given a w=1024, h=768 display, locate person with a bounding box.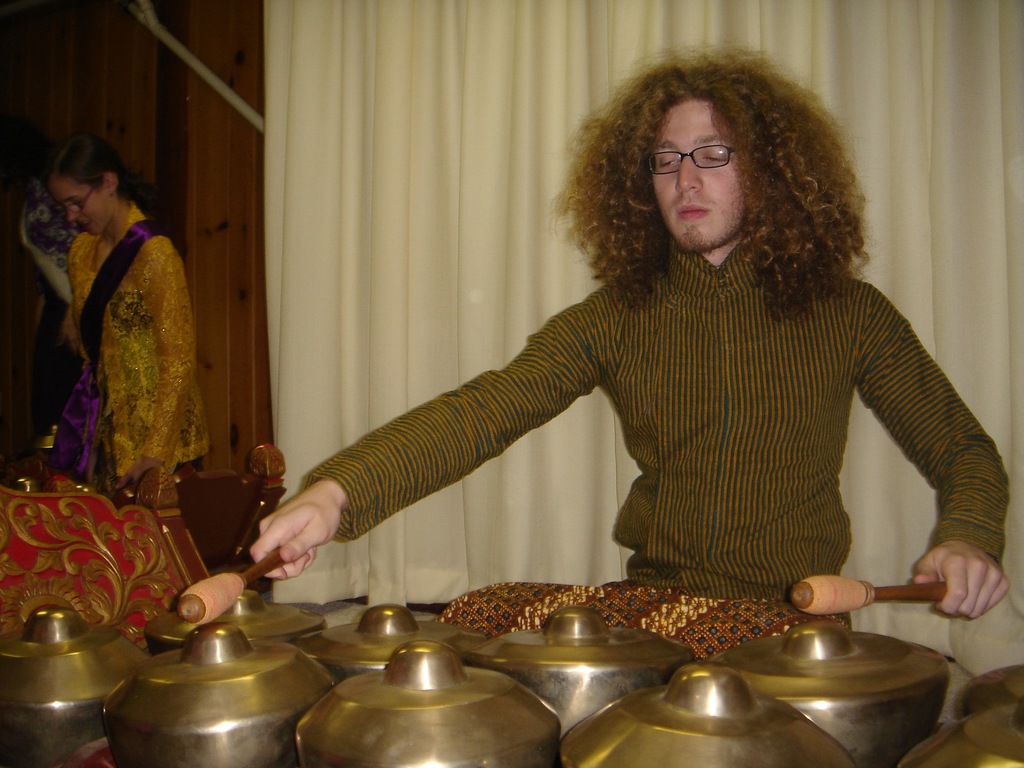
Located: (31, 129, 211, 520).
